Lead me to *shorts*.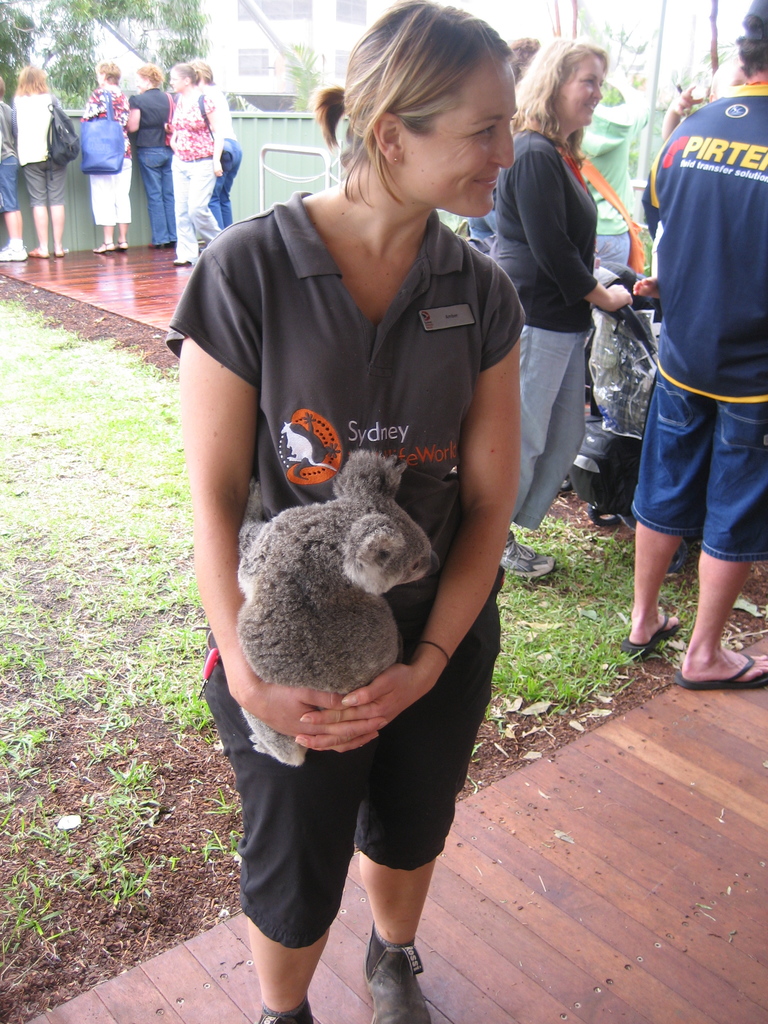
Lead to 630 366 767 561.
